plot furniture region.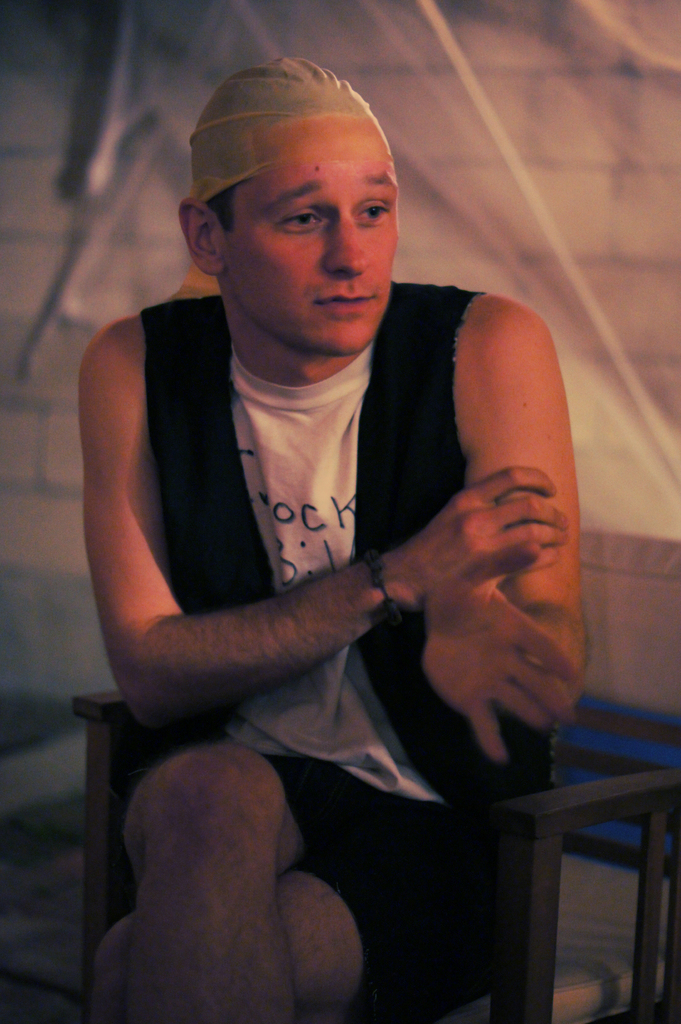
Plotted at 69/529/680/1023.
